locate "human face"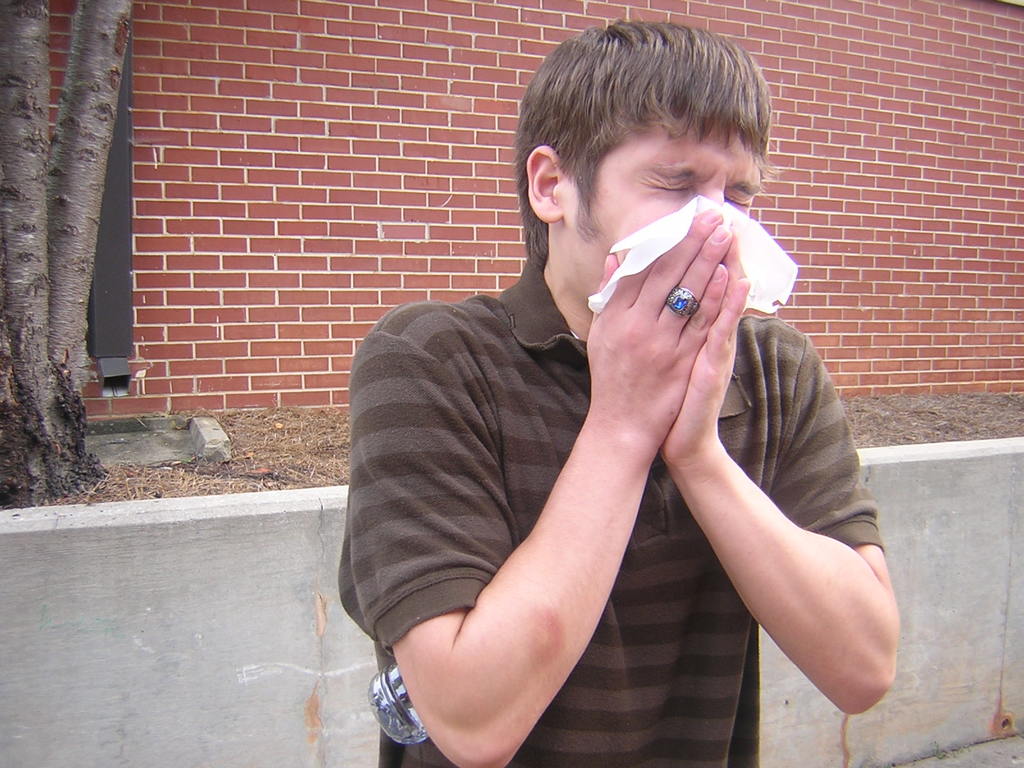
572/125/751/303
